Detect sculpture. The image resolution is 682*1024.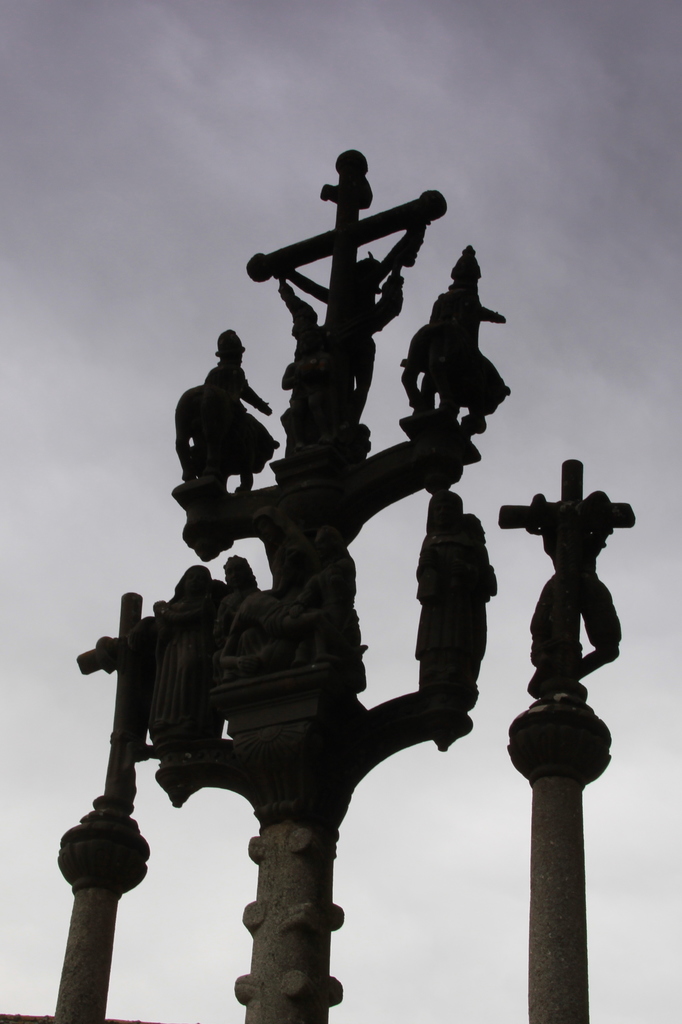
bbox=[169, 326, 277, 503].
